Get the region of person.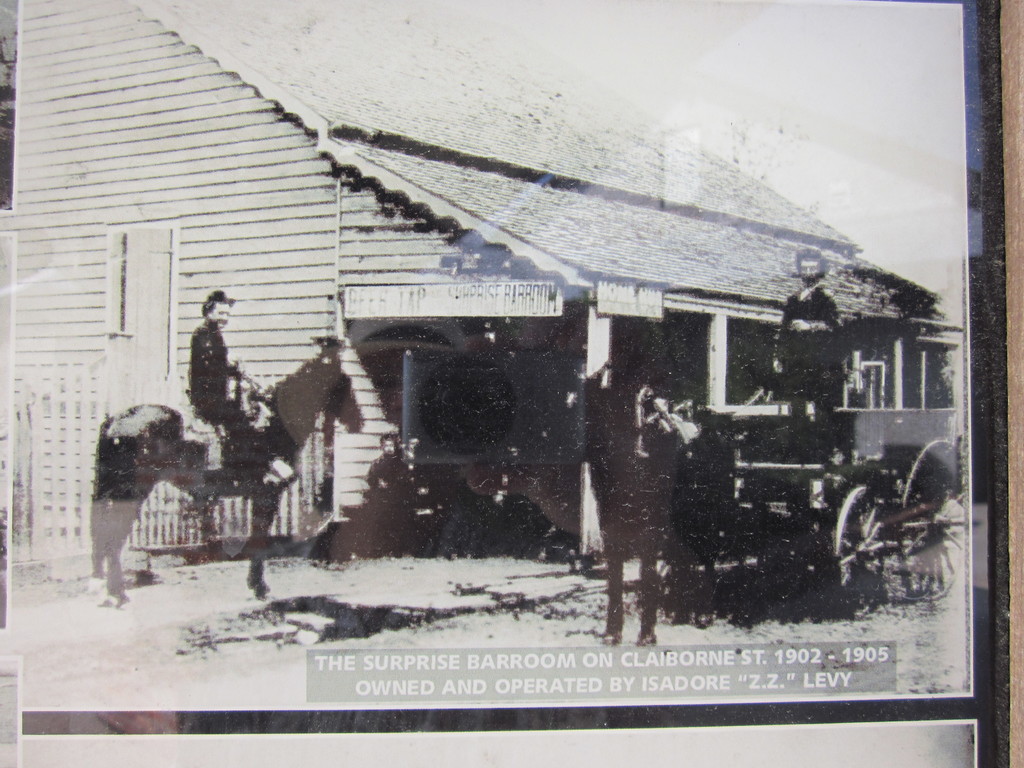
region(772, 247, 844, 467).
